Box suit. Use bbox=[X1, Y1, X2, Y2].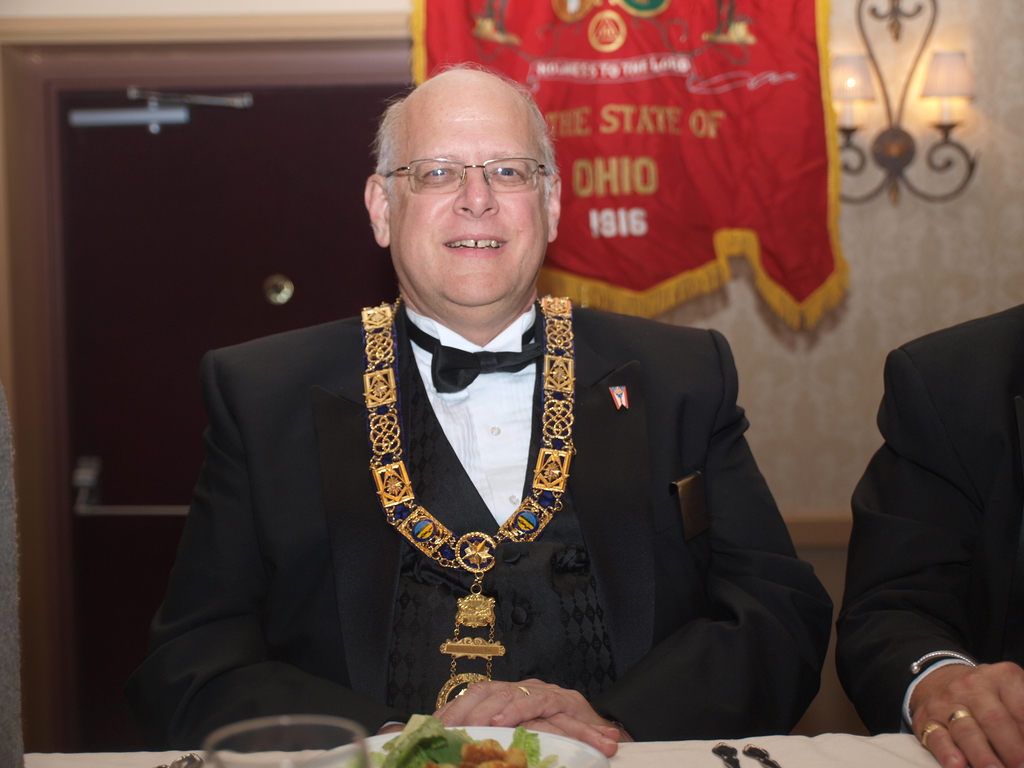
bbox=[830, 304, 1023, 738].
